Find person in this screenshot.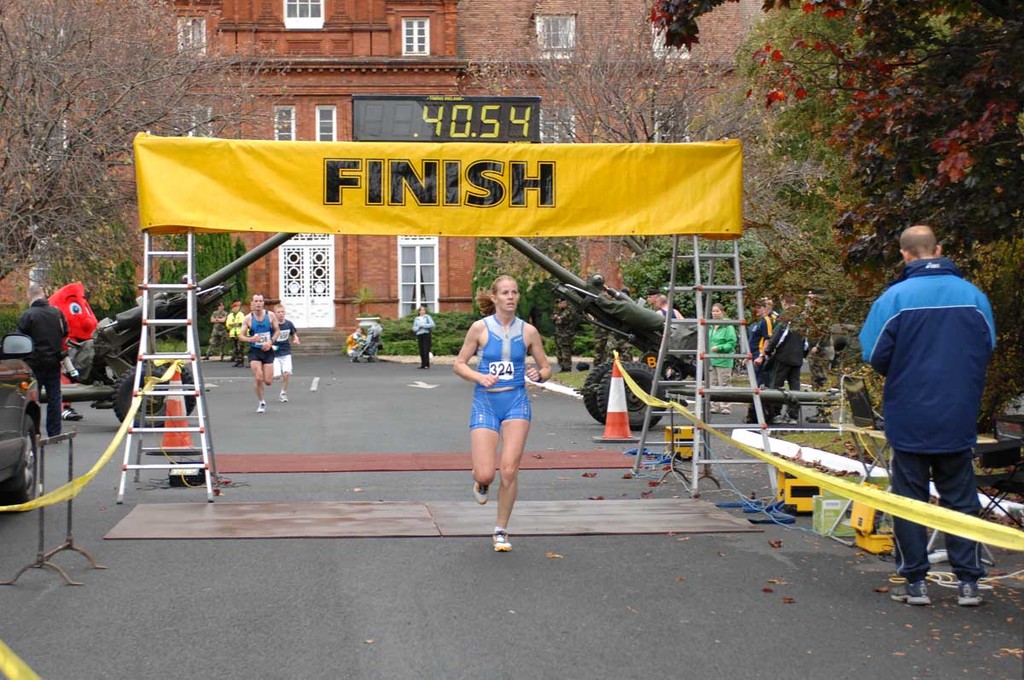
The bounding box for person is (854, 223, 1002, 607).
